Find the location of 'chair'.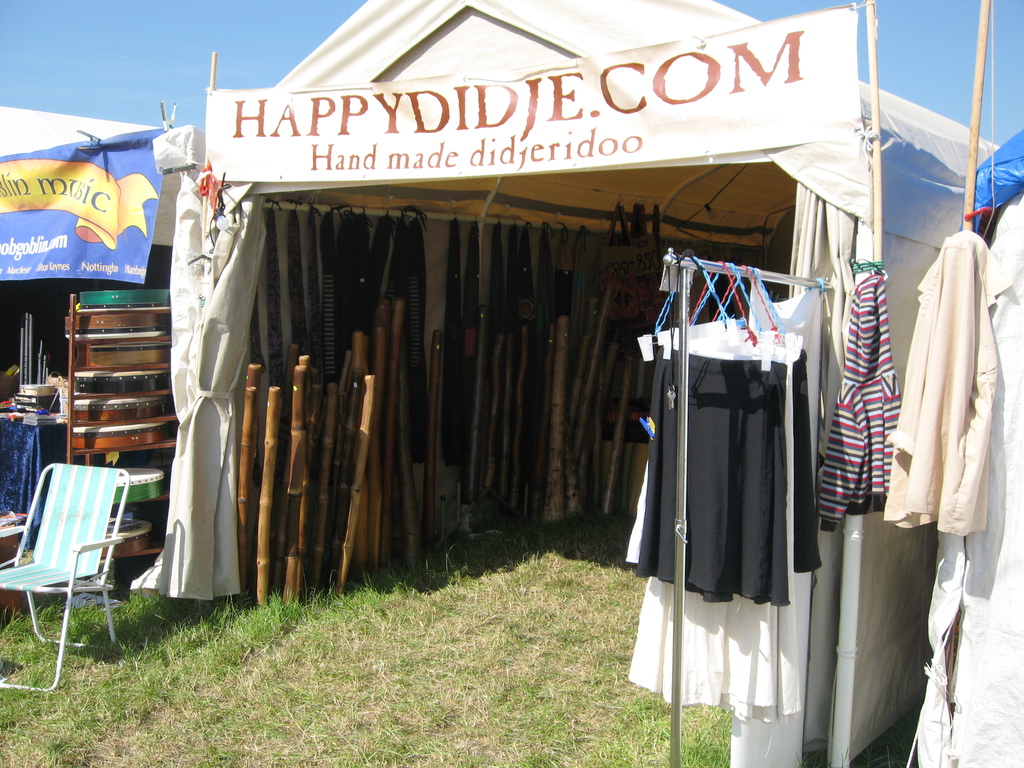
Location: 10, 438, 142, 673.
